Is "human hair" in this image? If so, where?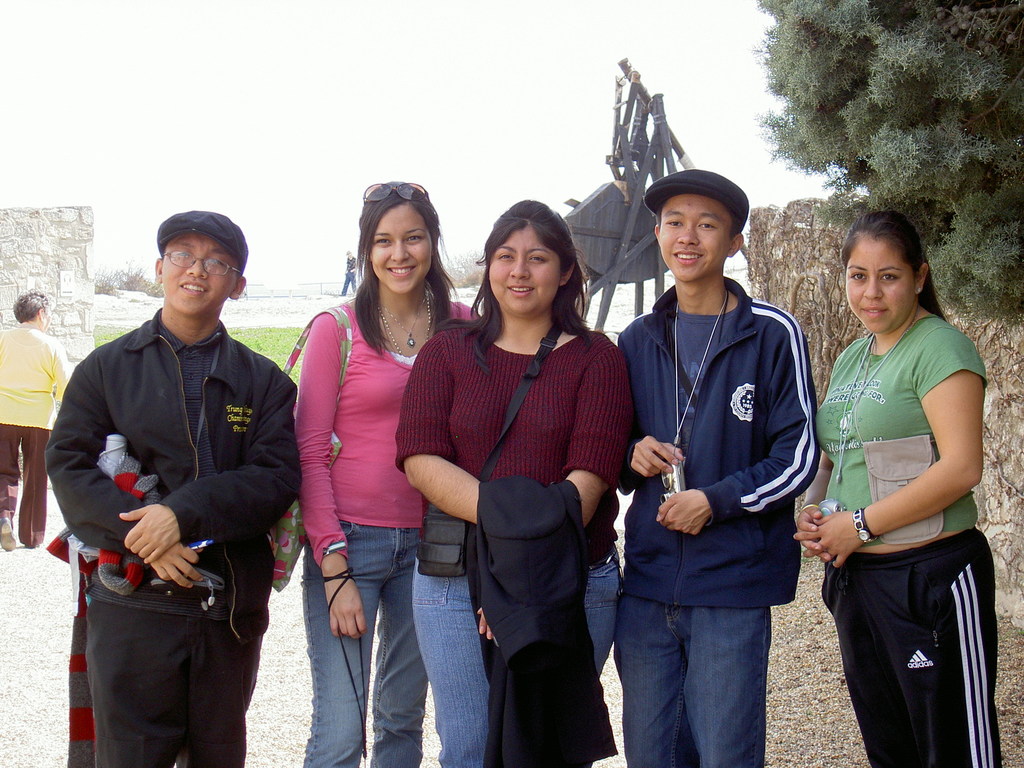
Yes, at 341/180/447/343.
